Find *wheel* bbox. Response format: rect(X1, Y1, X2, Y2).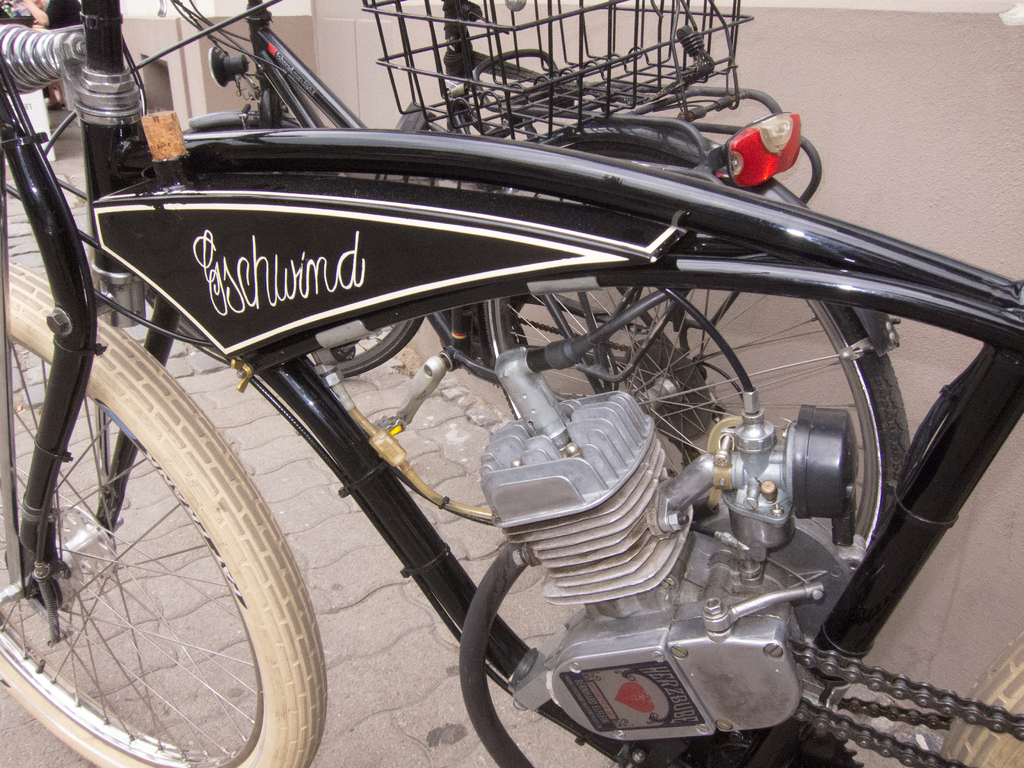
rect(181, 129, 424, 379).
